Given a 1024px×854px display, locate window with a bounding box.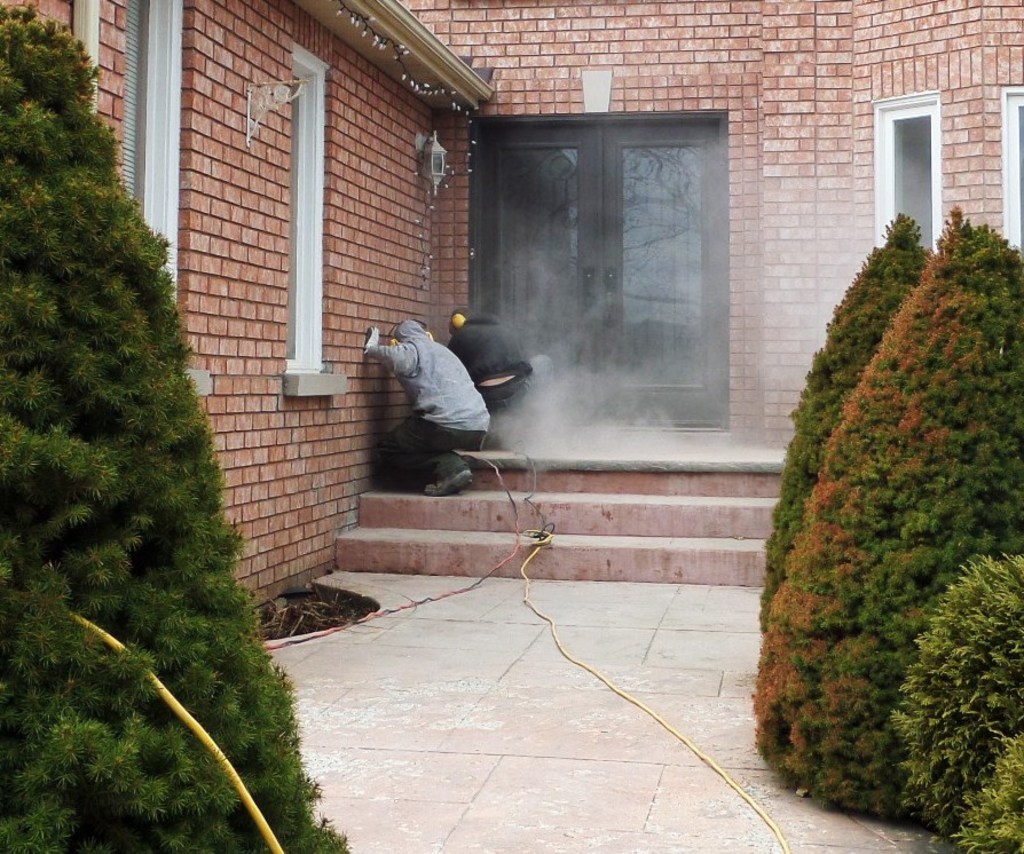
Located: 1005:90:1023:270.
